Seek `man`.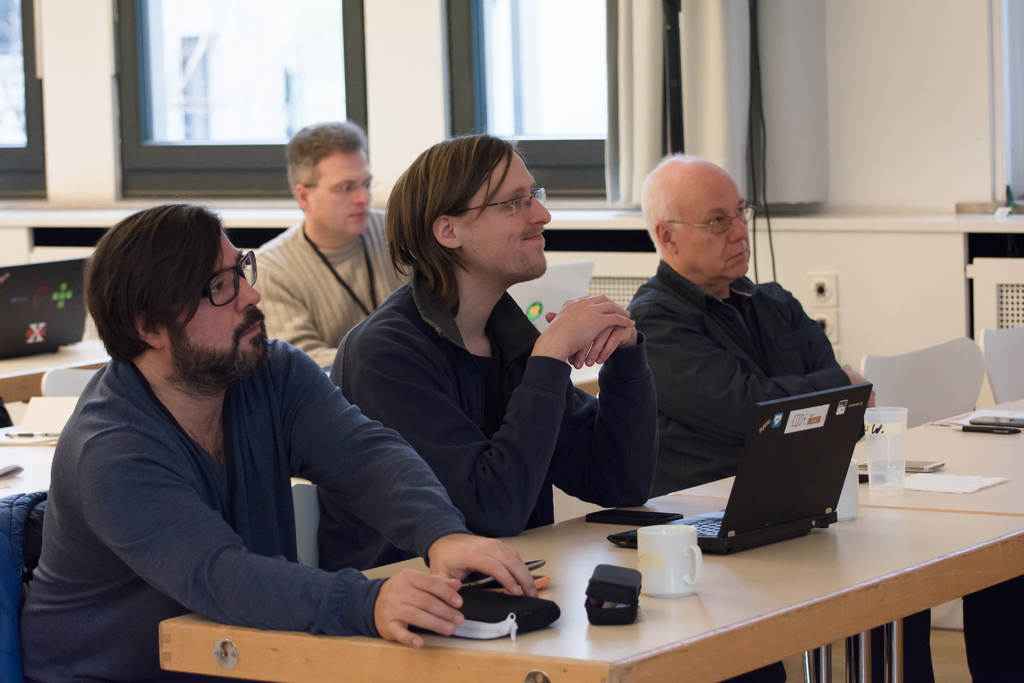
626, 150, 1023, 682.
